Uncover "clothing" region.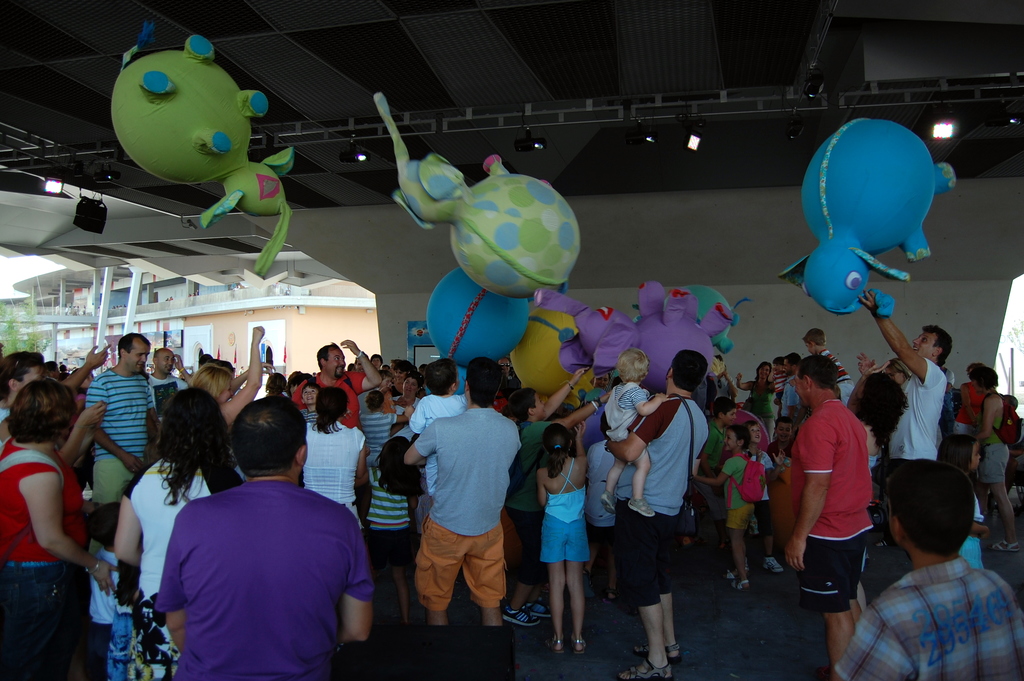
Uncovered: pyautogui.locateOnScreen(974, 380, 1011, 498).
